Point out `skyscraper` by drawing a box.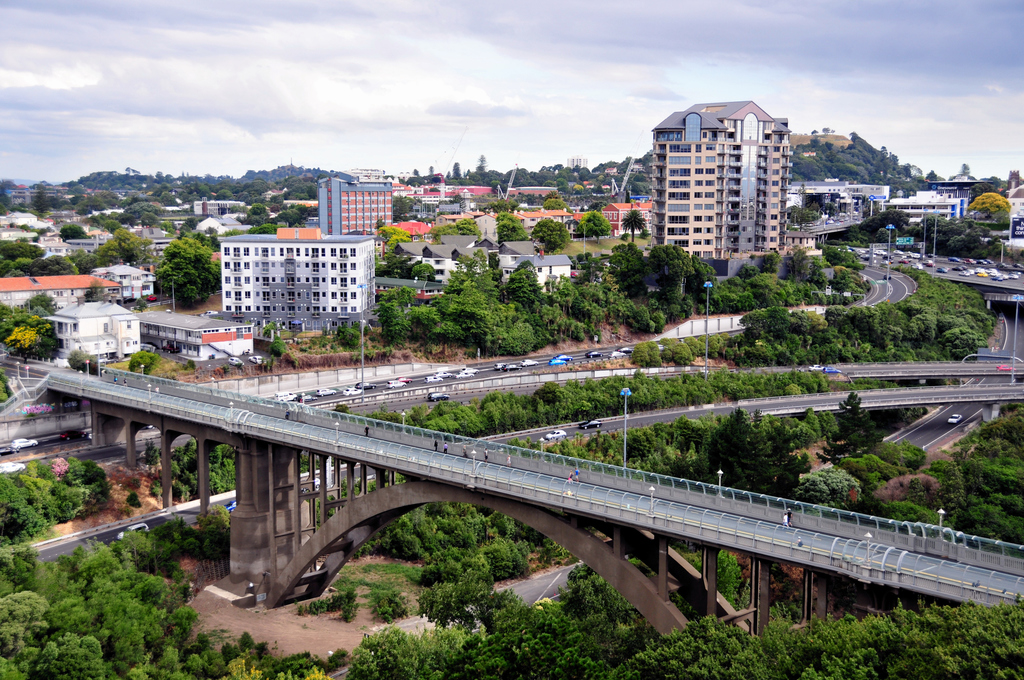
BBox(645, 93, 793, 266).
